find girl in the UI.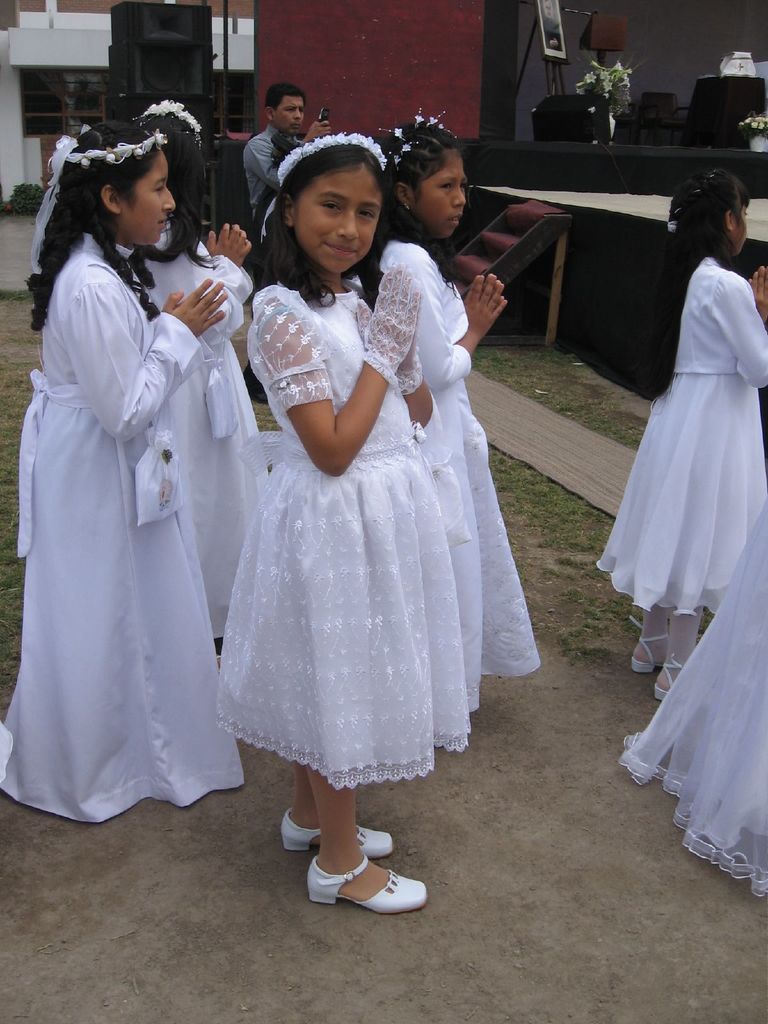
UI element at pyautogui.locateOnScreen(210, 125, 474, 908).
